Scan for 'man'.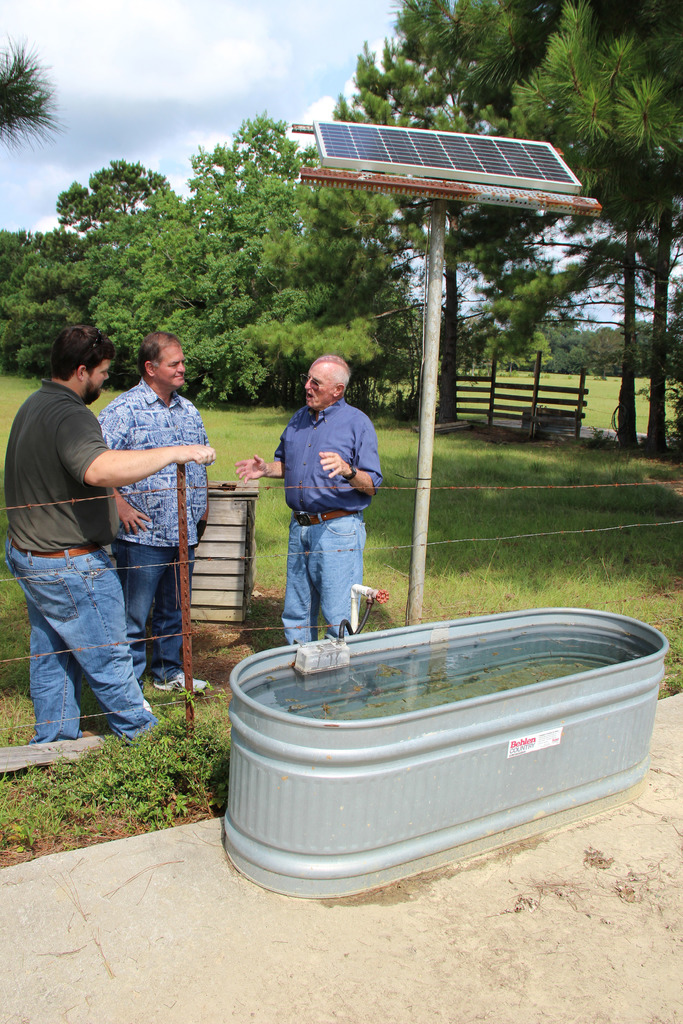
Scan result: detection(259, 364, 389, 640).
